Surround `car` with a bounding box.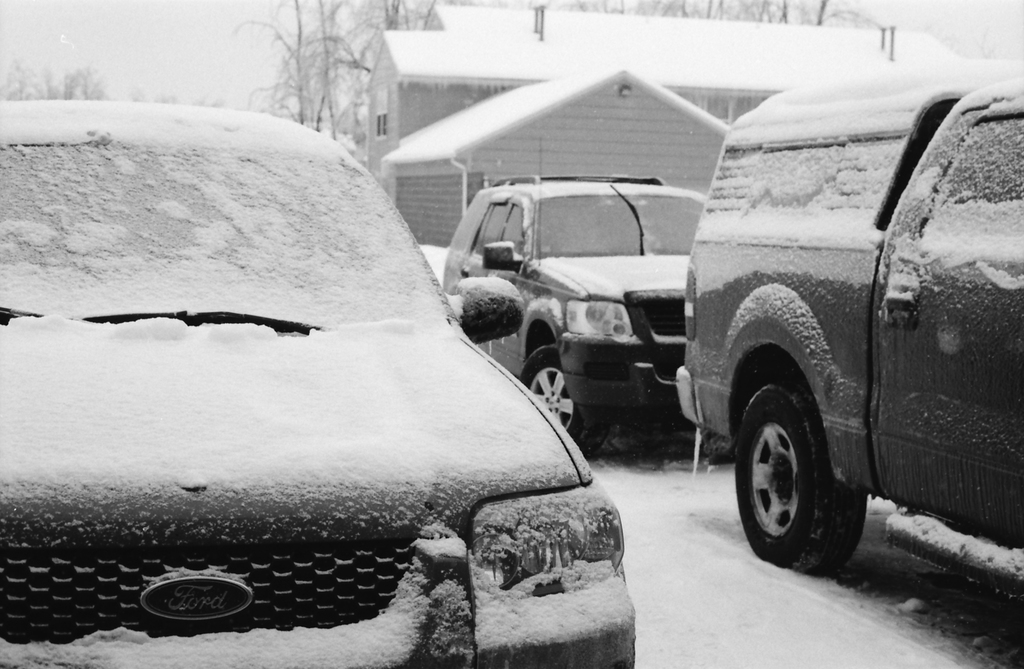
rect(440, 133, 705, 458).
